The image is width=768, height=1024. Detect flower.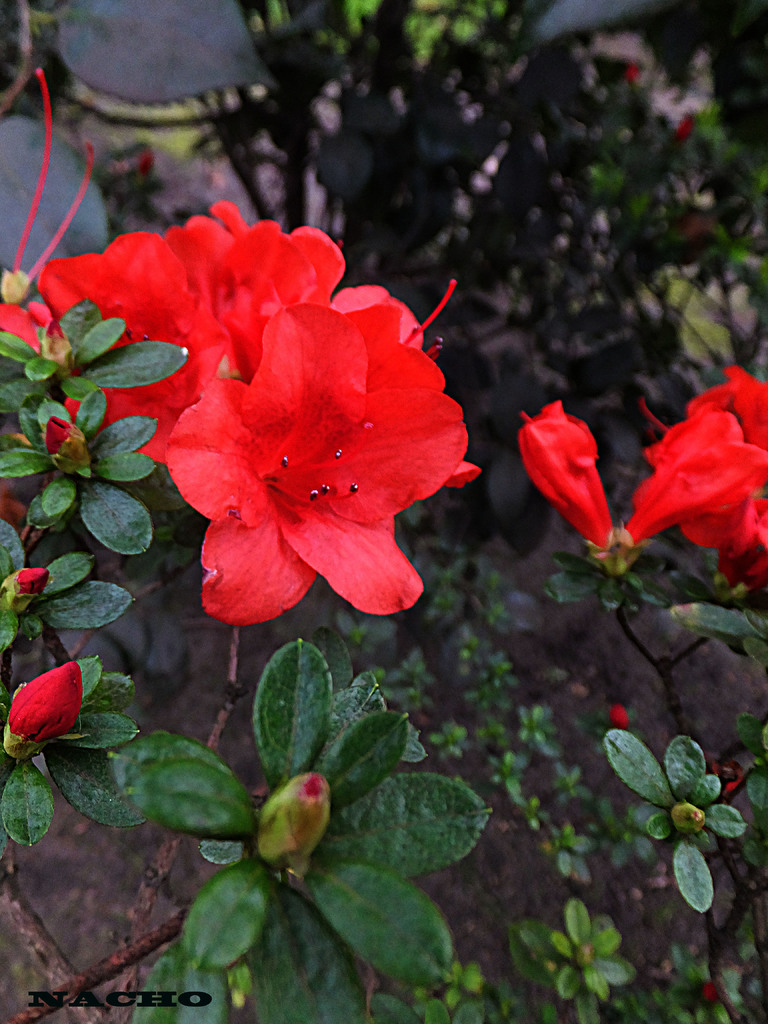
Detection: rect(605, 707, 625, 728).
